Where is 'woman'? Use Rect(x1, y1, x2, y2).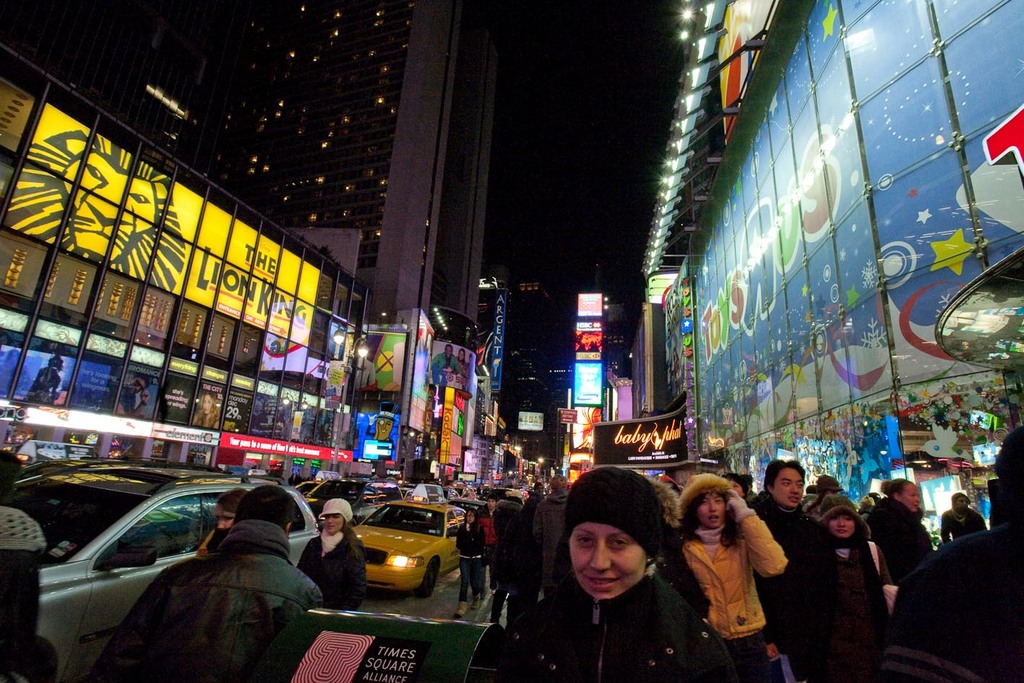
Rect(809, 493, 897, 677).
